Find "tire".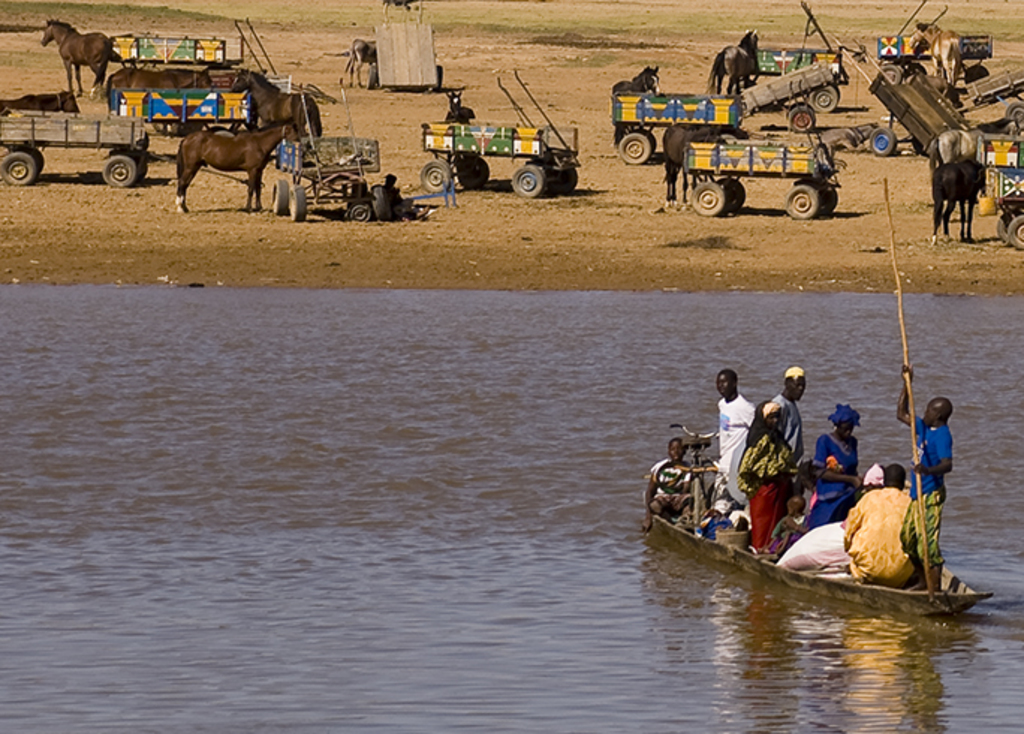
x1=687, y1=175, x2=728, y2=220.
